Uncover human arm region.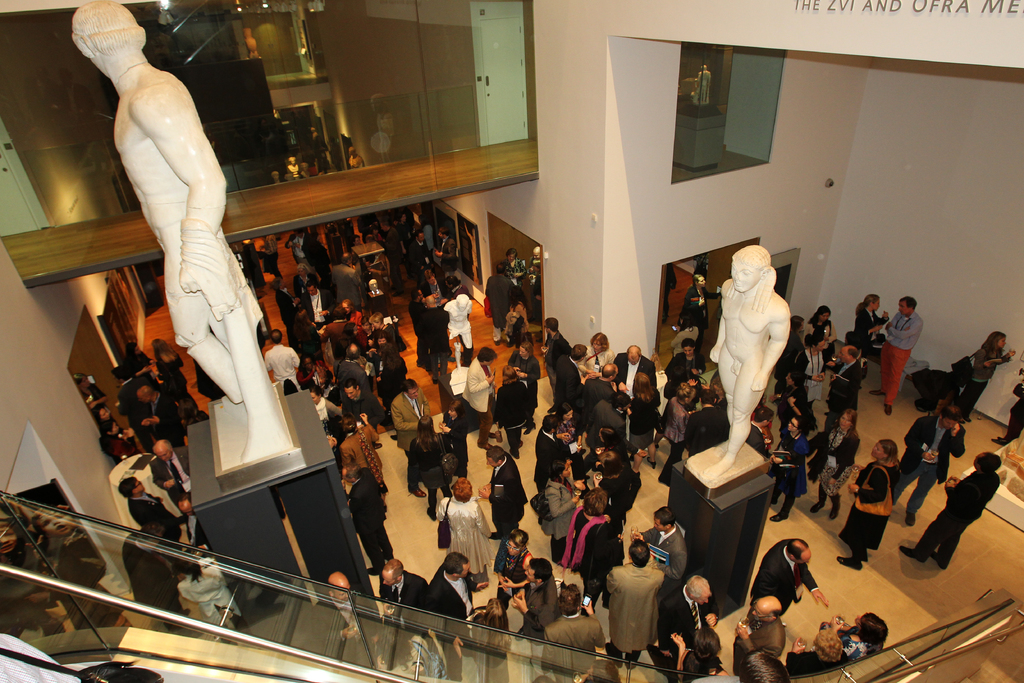
Uncovered: BBox(383, 598, 397, 614).
